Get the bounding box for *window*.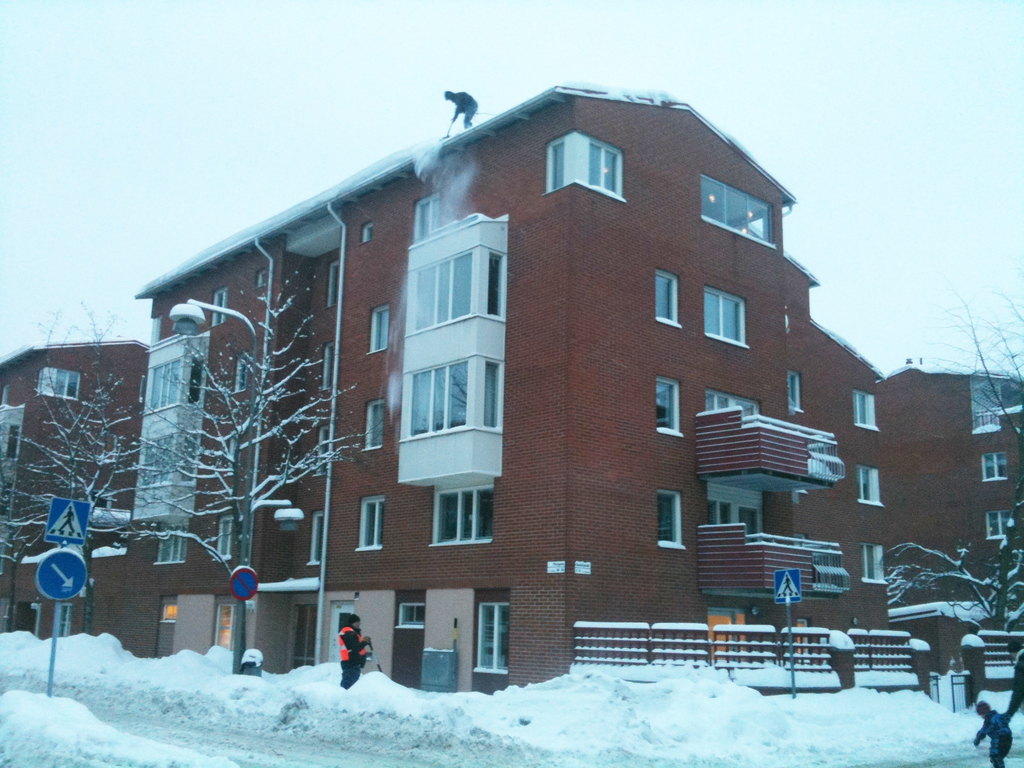
l=982, t=508, r=1007, b=543.
